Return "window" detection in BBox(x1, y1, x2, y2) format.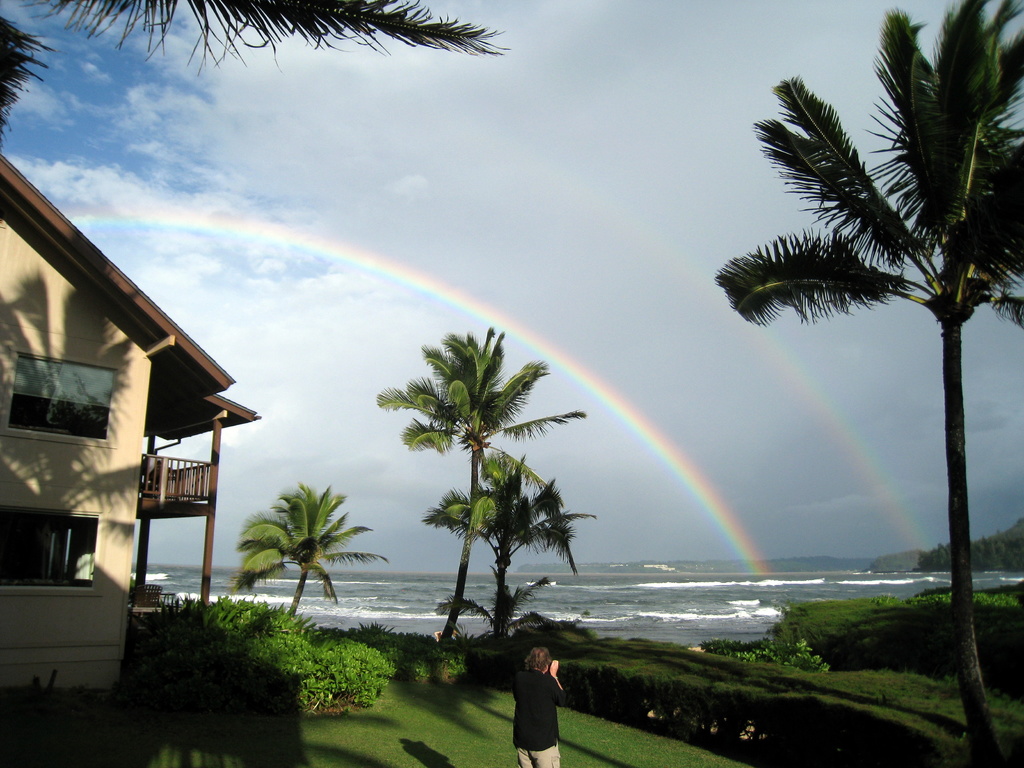
BBox(0, 501, 99, 586).
